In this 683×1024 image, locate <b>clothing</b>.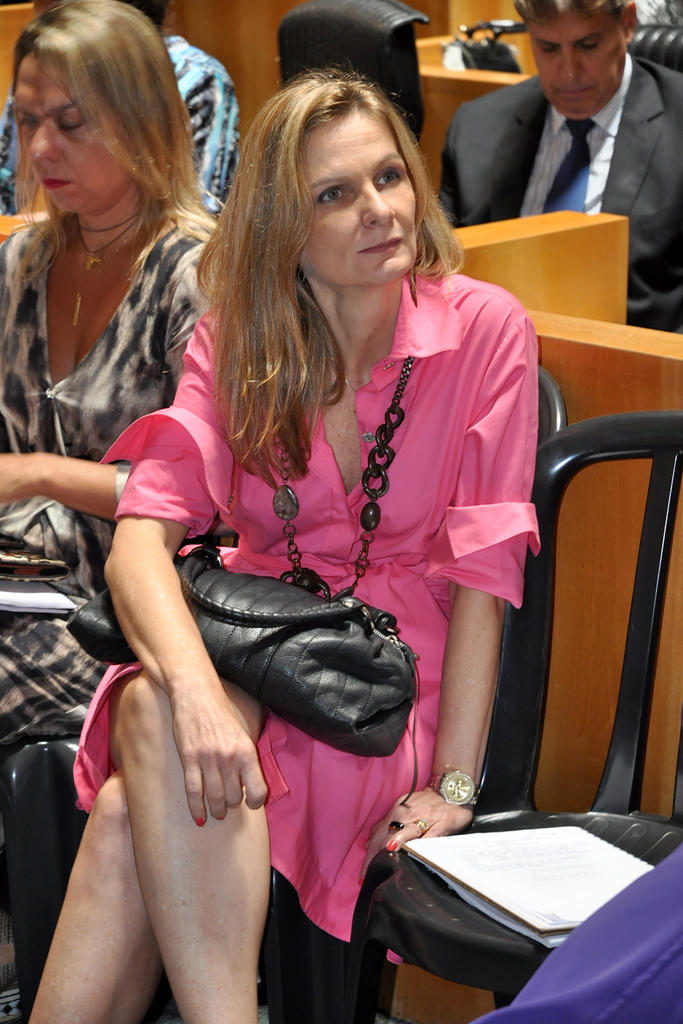
Bounding box: bbox=(63, 243, 545, 947).
